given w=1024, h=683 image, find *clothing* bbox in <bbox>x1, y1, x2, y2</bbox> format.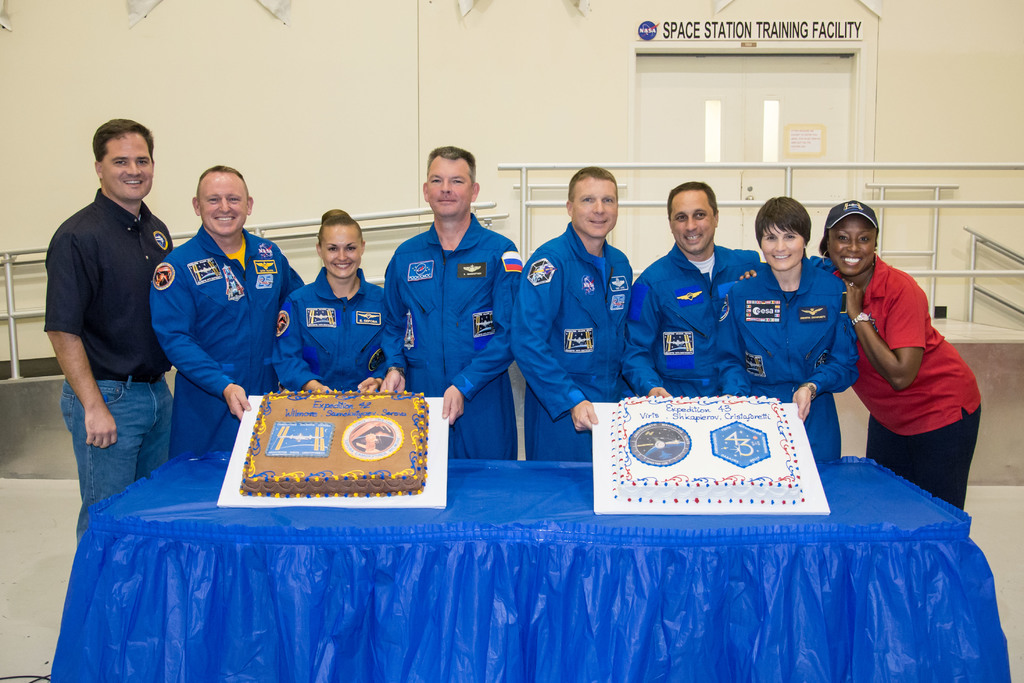
<bbox>828, 261, 988, 509</bbox>.
